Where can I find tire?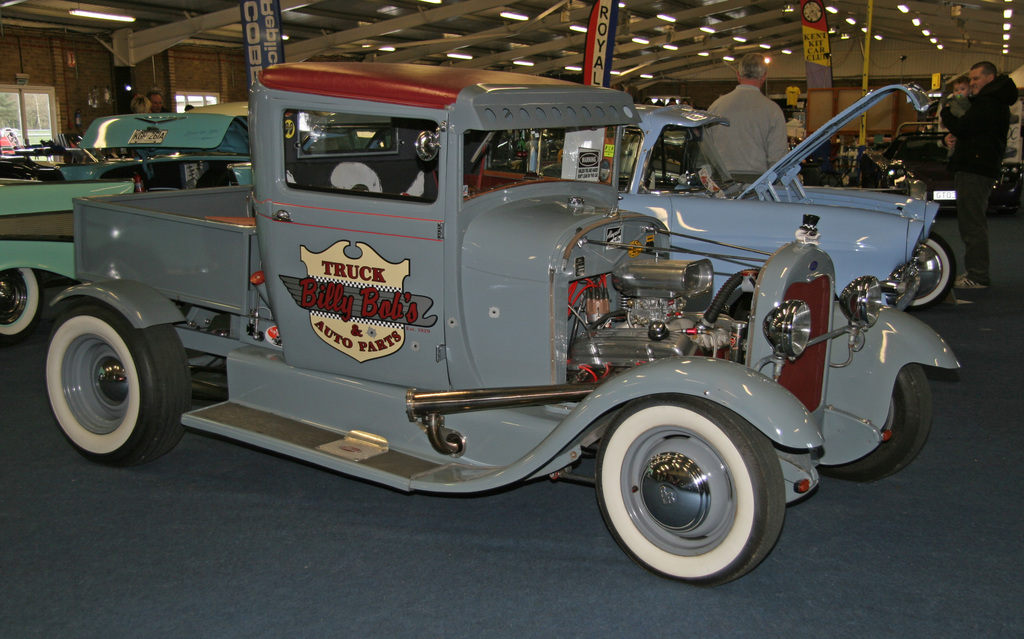
You can find it at BBox(34, 301, 193, 466).
